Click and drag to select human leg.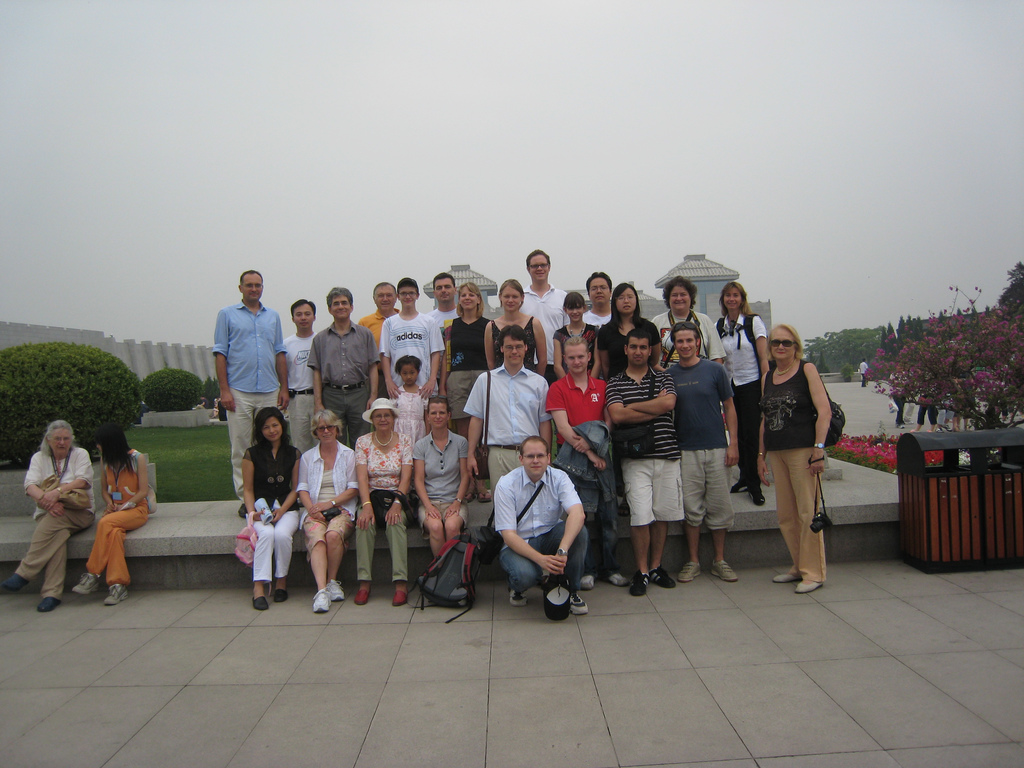
Selection: detection(503, 549, 540, 604).
